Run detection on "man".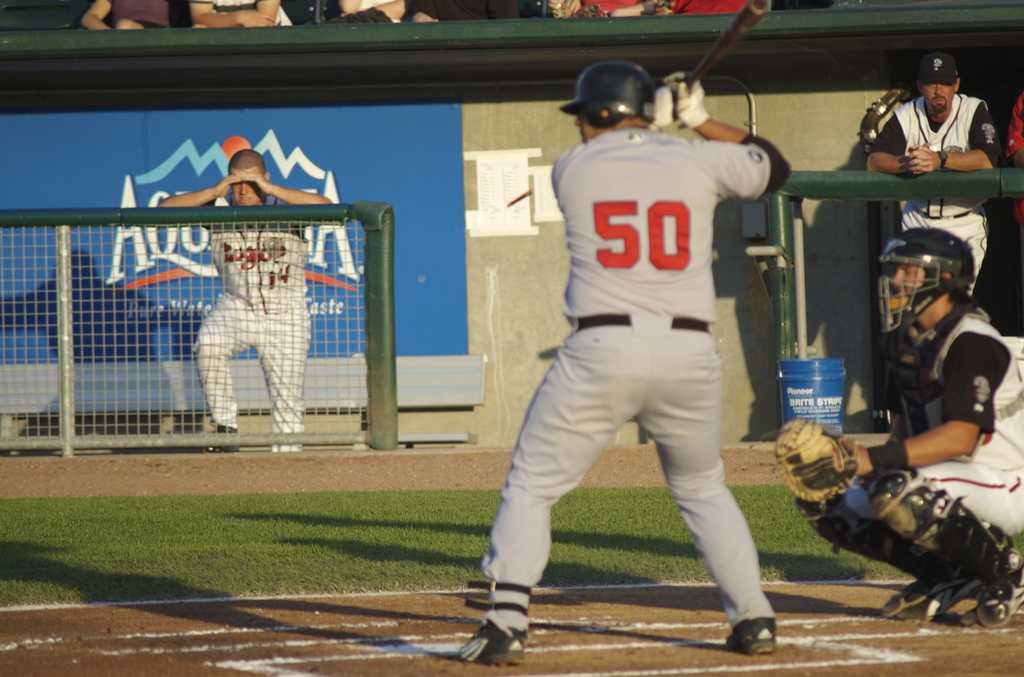
Result: BBox(867, 48, 998, 302).
